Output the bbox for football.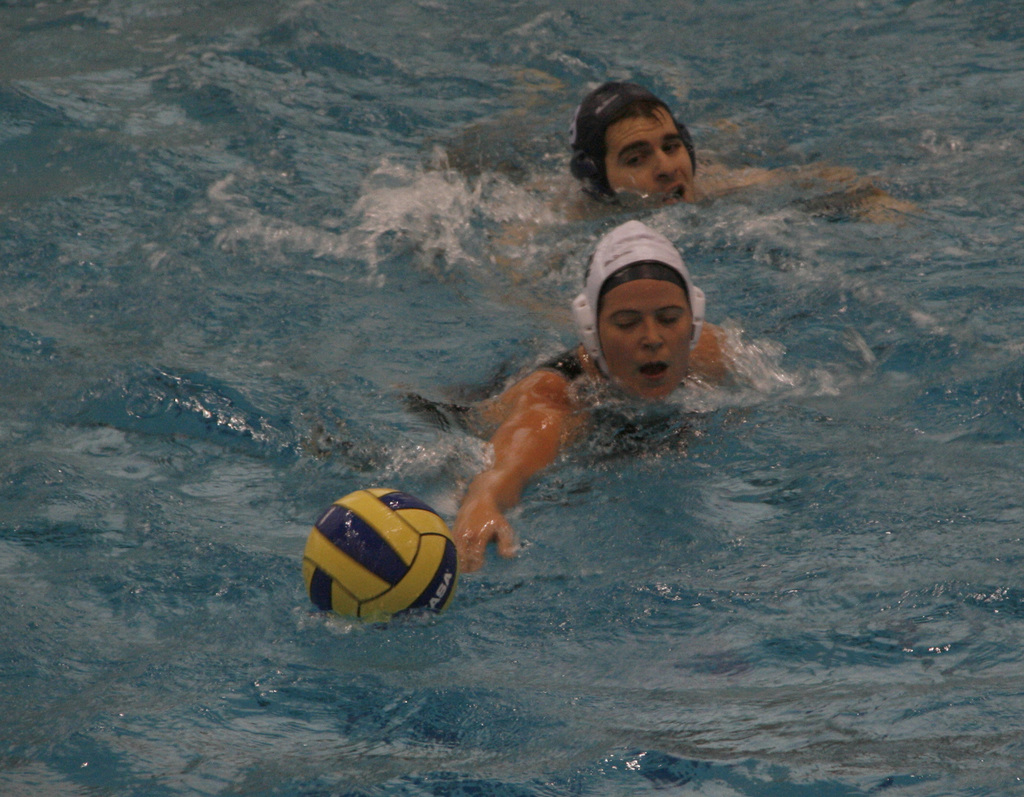
(298, 489, 469, 625).
